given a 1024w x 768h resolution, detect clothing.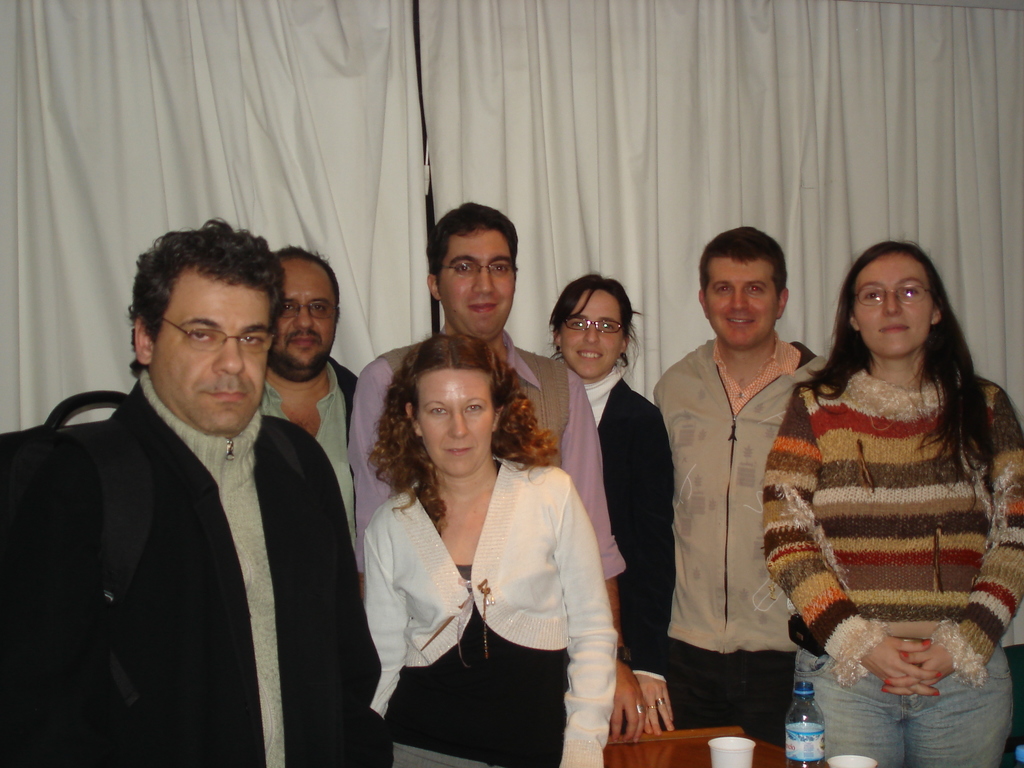
left=659, top=338, right=826, bottom=655.
